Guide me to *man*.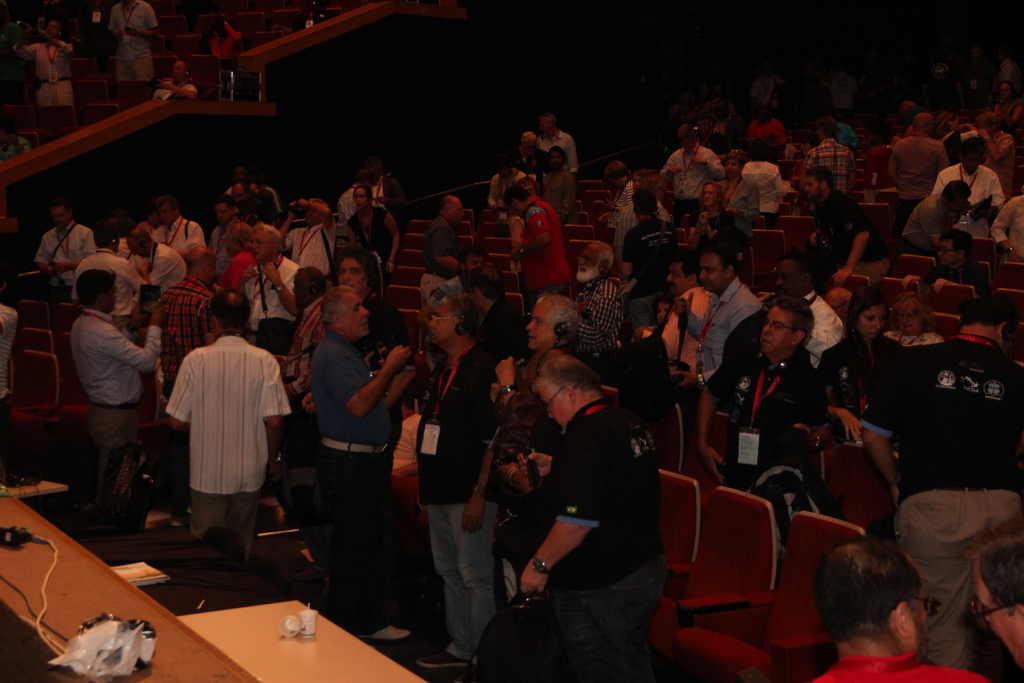
Guidance: x1=664, y1=124, x2=717, y2=213.
